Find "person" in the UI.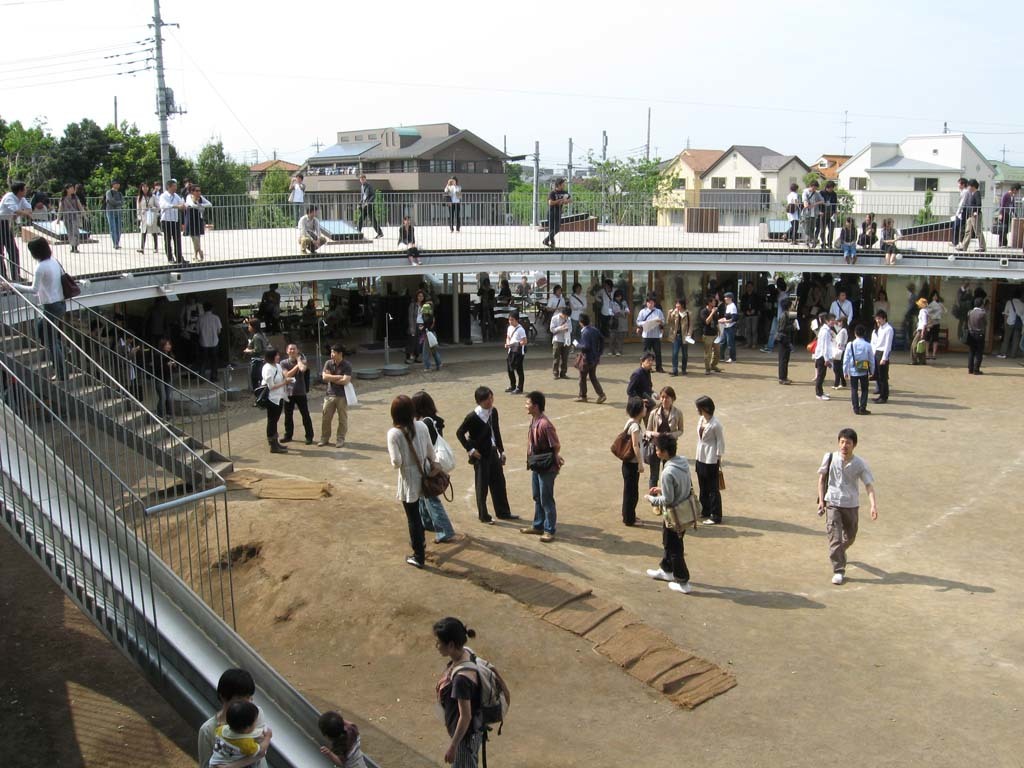
UI element at box=[522, 395, 562, 543].
